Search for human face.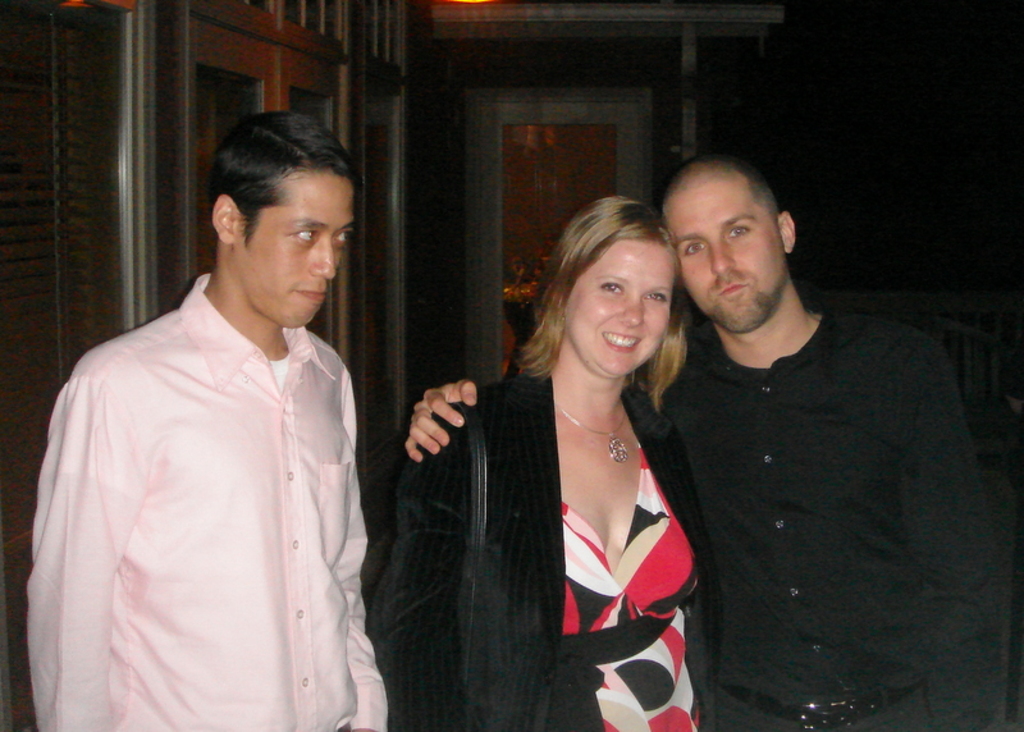
Found at detection(229, 168, 356, 329).
